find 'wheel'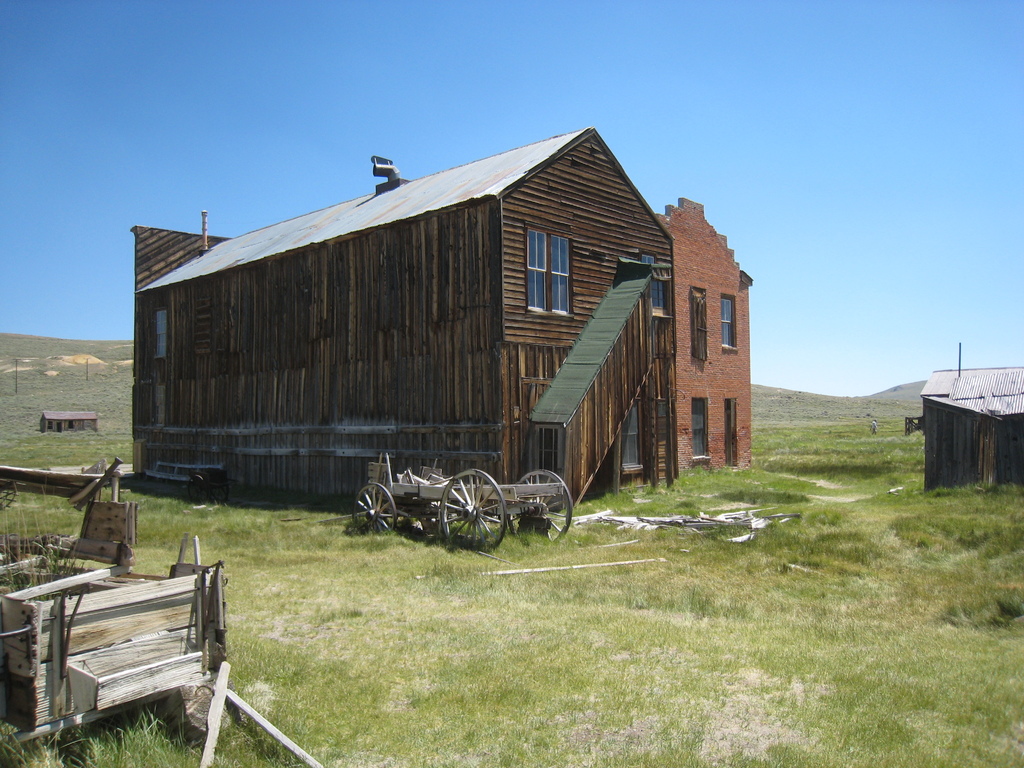
box=[428, 480, 507, 552]
